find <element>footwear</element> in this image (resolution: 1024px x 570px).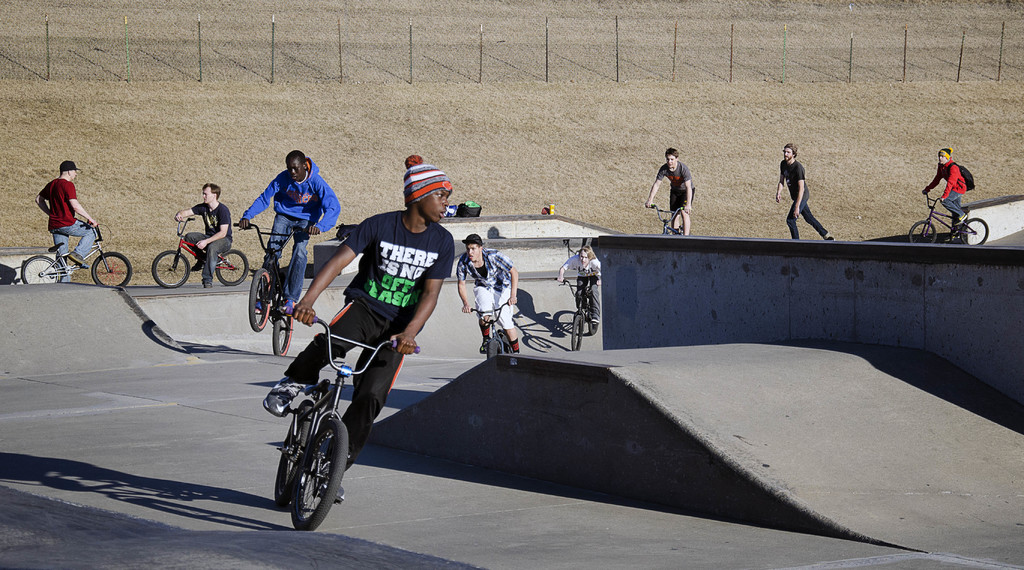
bbox=(317, 474, 346, 504).
